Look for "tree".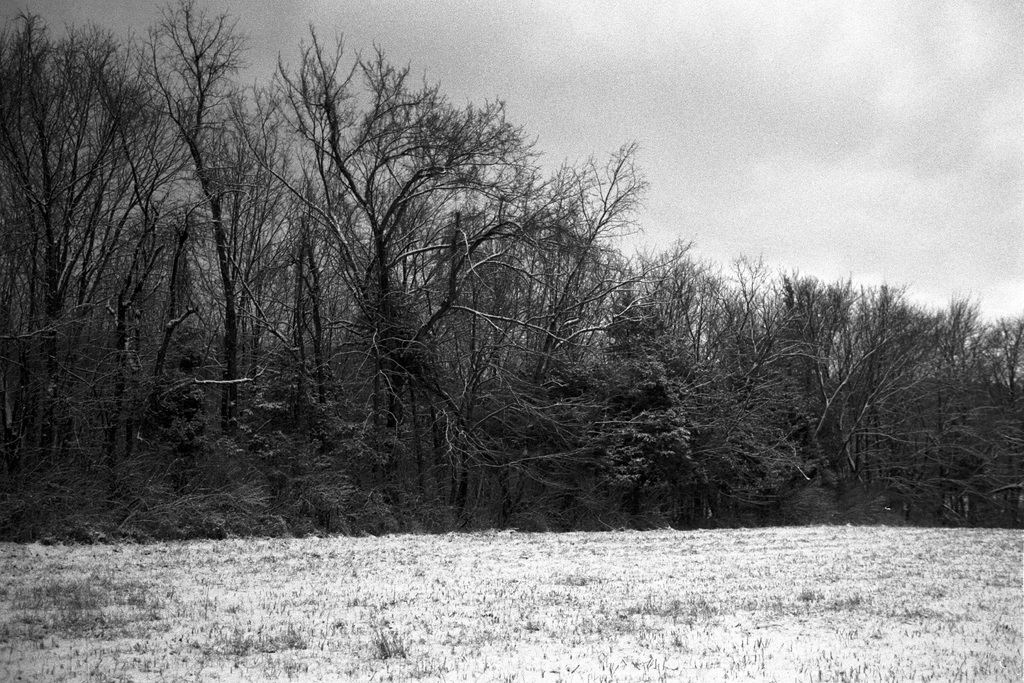
Found: select_region(659, 263, 716, 477).
